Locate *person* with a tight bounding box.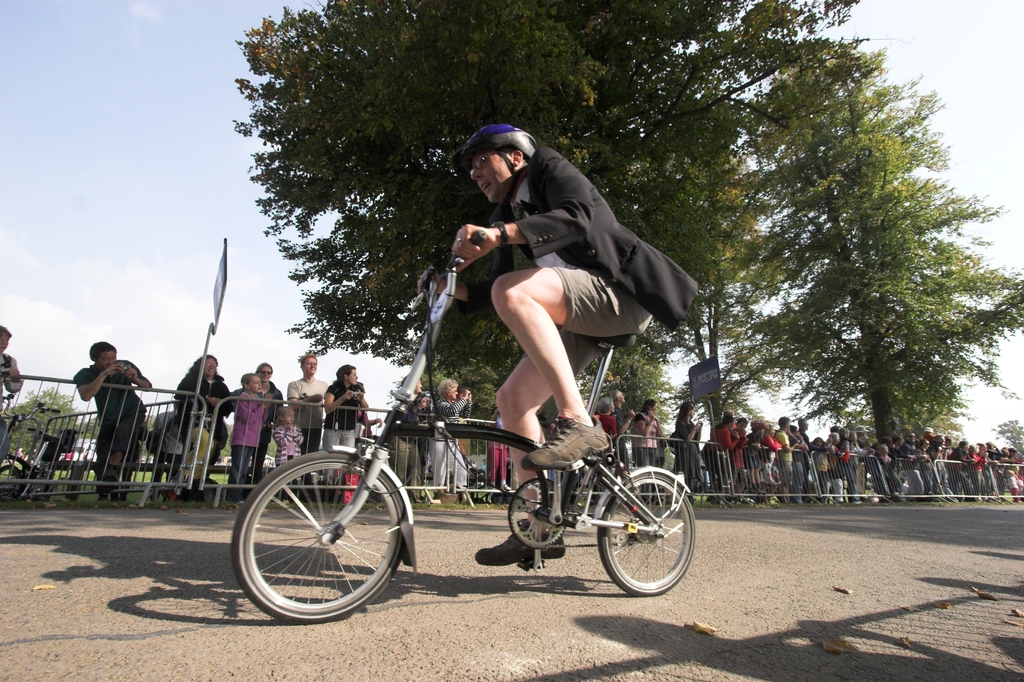
x1=628, y1=403, x2=664, y2=467.
